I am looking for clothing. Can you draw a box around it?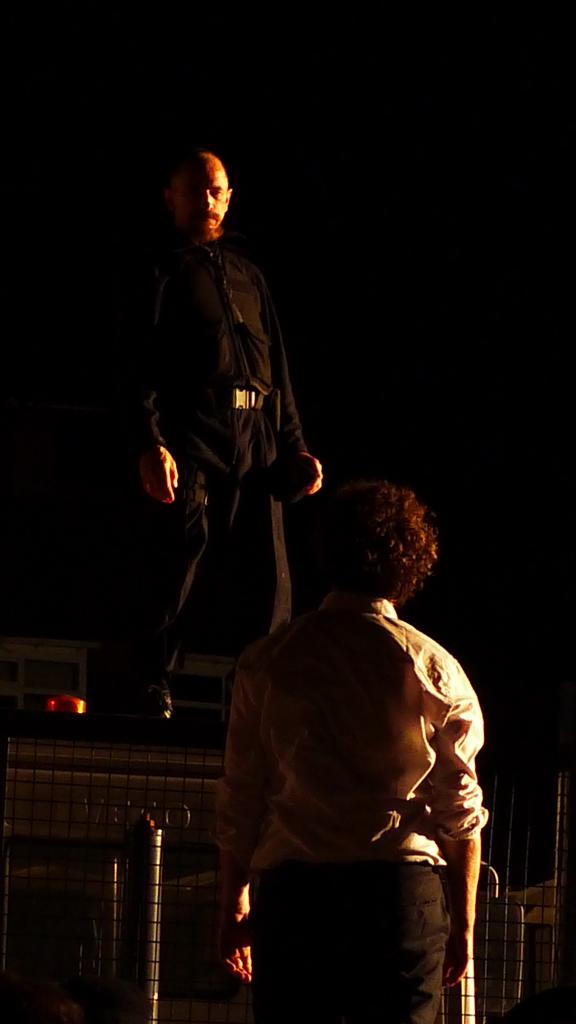
Sure, the bounding box is x1=211 y1=574 x2=502 y2=1011.
